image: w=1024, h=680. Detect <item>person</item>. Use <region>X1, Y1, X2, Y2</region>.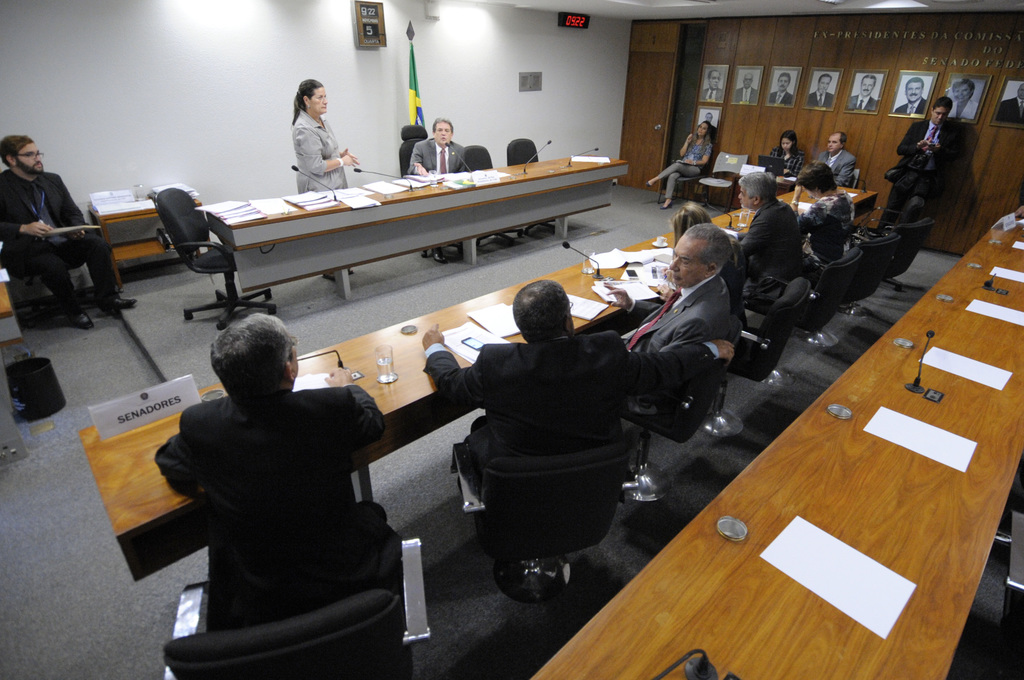
<region>409, 118, 464, 178</region>.
